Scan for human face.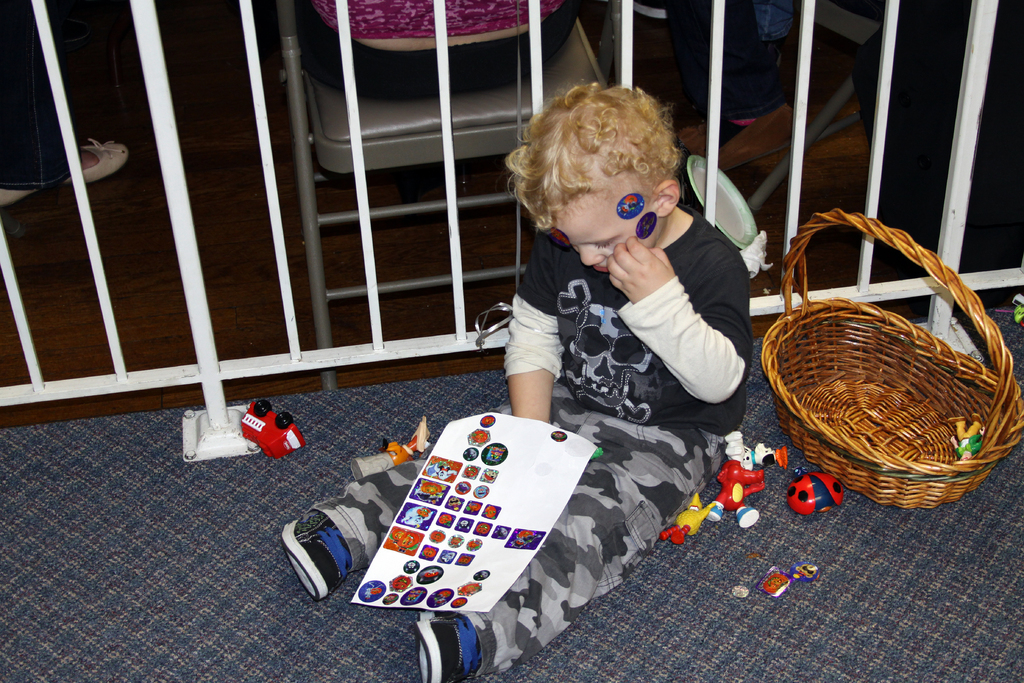
Scan result: <bbox>554, 174, 666, 268</bbox>.
